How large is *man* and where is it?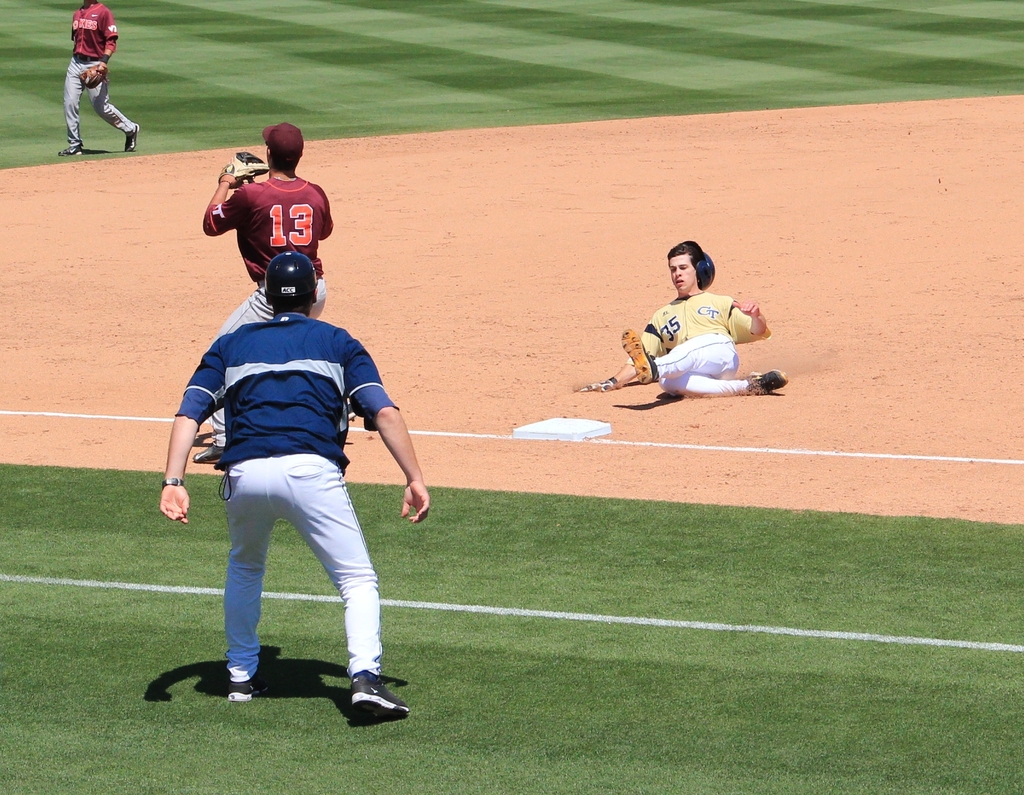
Bounding box: locate(57, 0, 138, 156).
